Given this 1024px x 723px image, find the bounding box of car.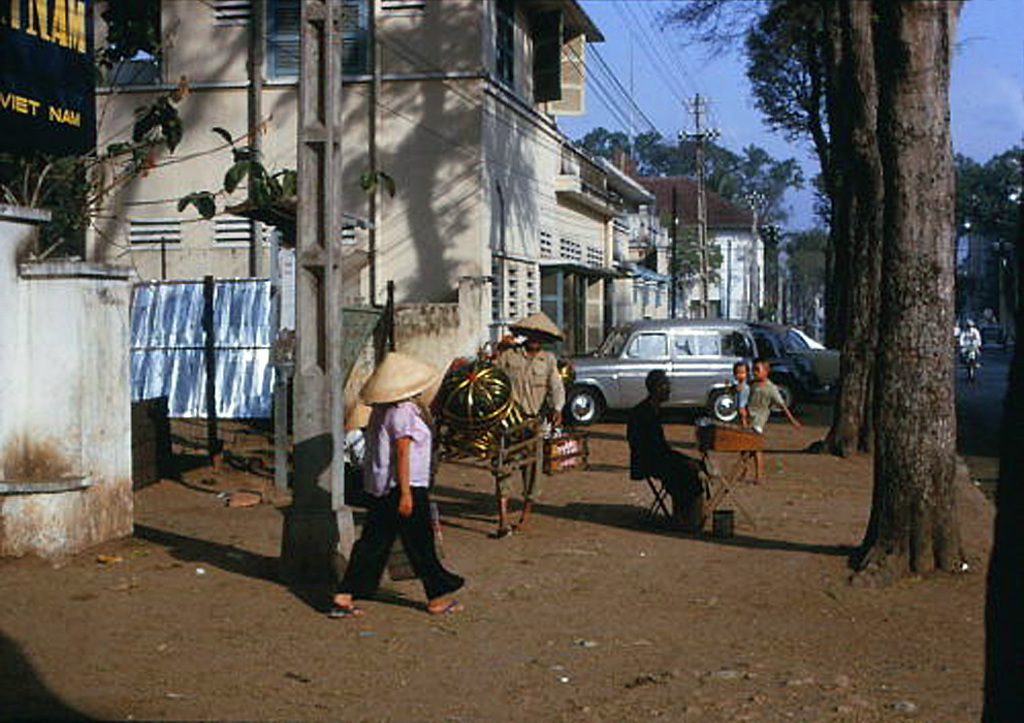
left=771, top=323, right=840, bottom=388.
